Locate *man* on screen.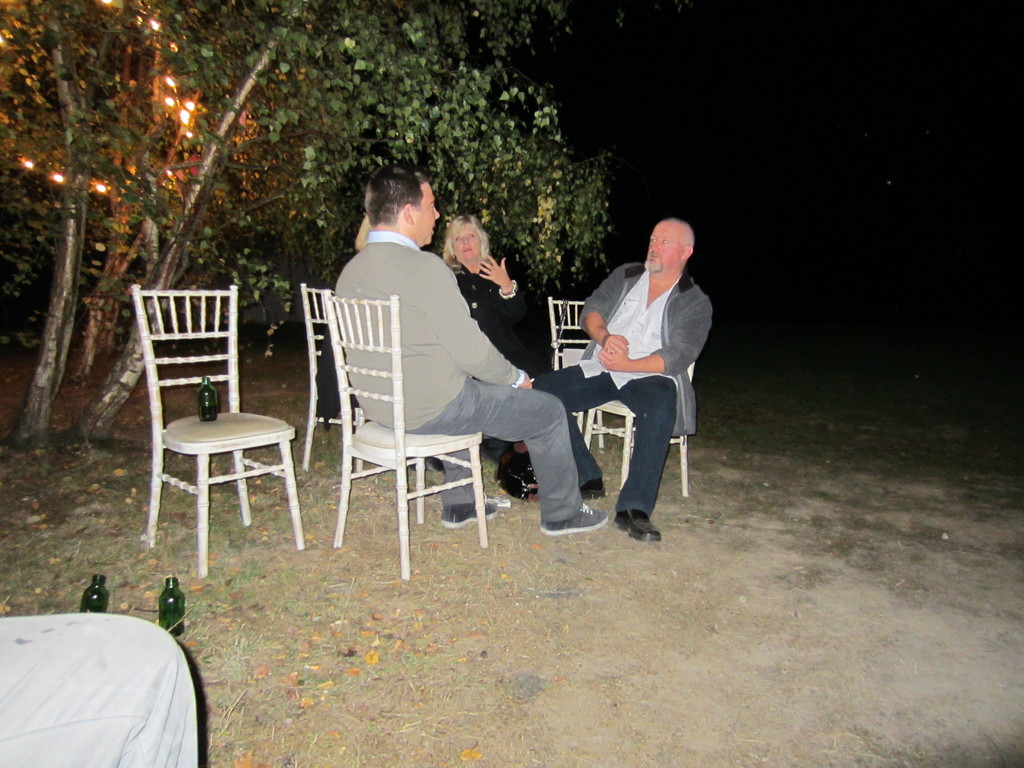
On screen at bbox=(333, 166, 609, 538).
